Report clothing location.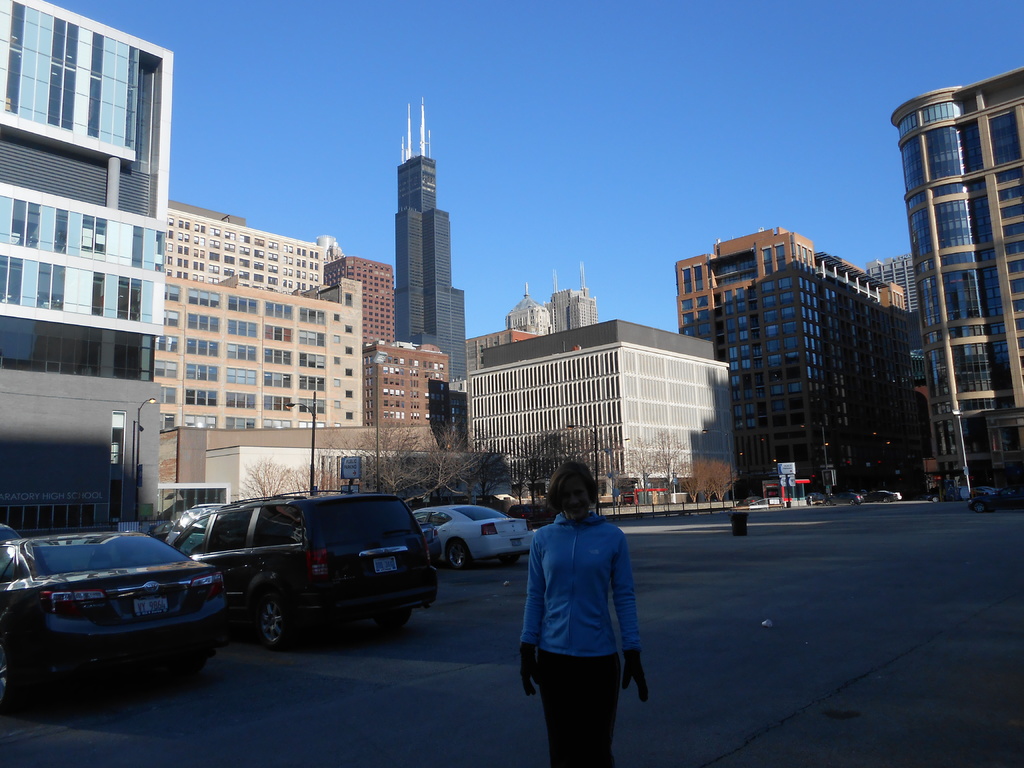
Report: 513 495 642 735.
